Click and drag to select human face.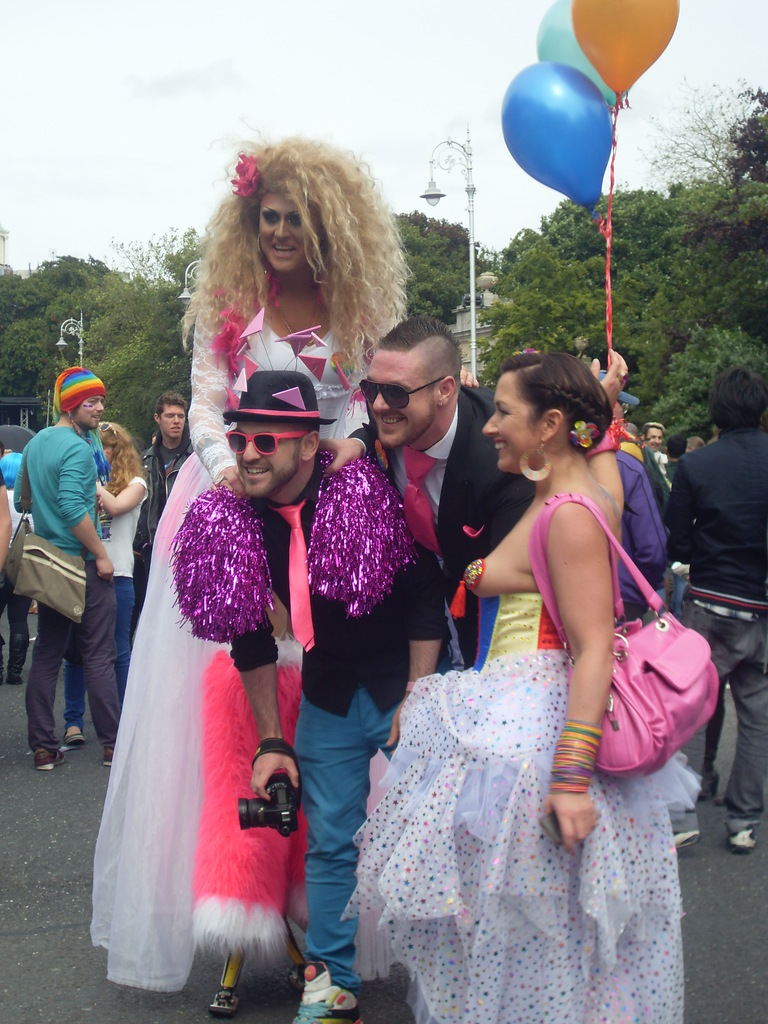
Selection: [365, 356, 432, 449].
